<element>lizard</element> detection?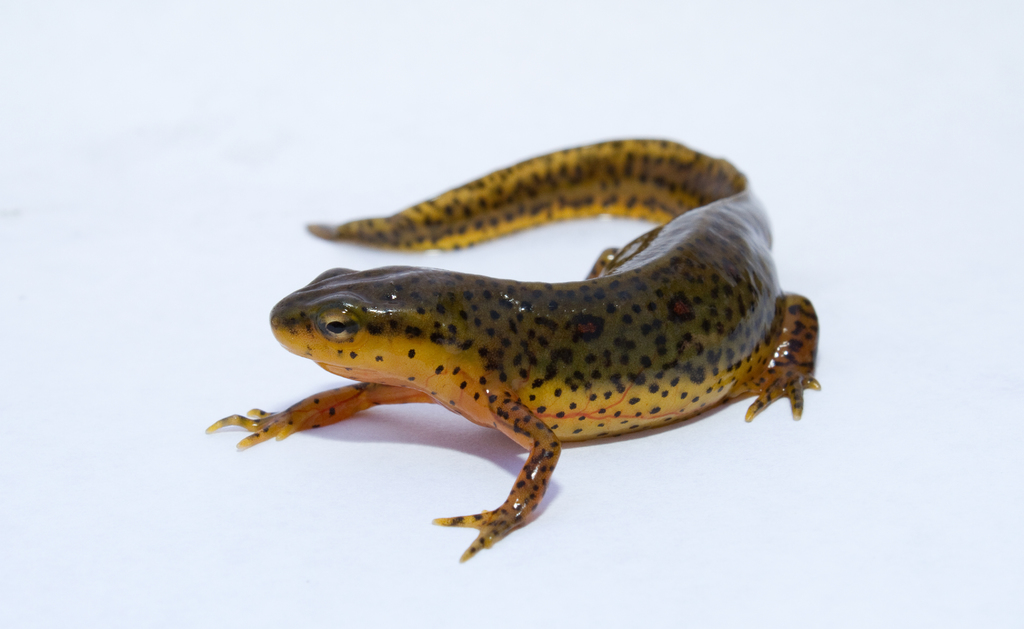
228:163:841:601
